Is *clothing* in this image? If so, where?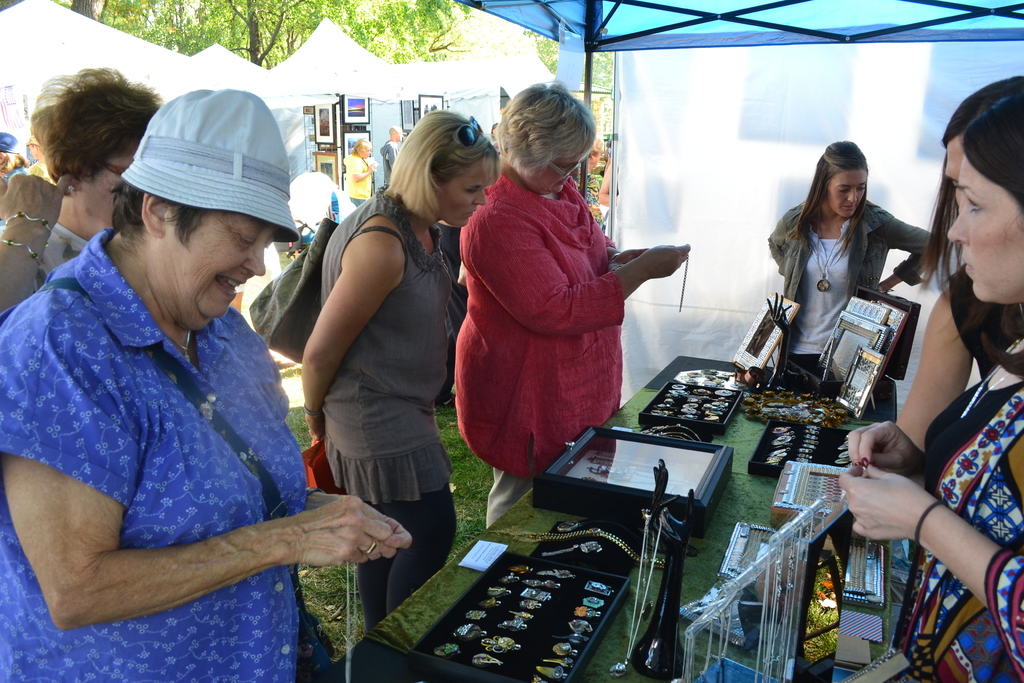
Yes, at 464:140:657:470.
